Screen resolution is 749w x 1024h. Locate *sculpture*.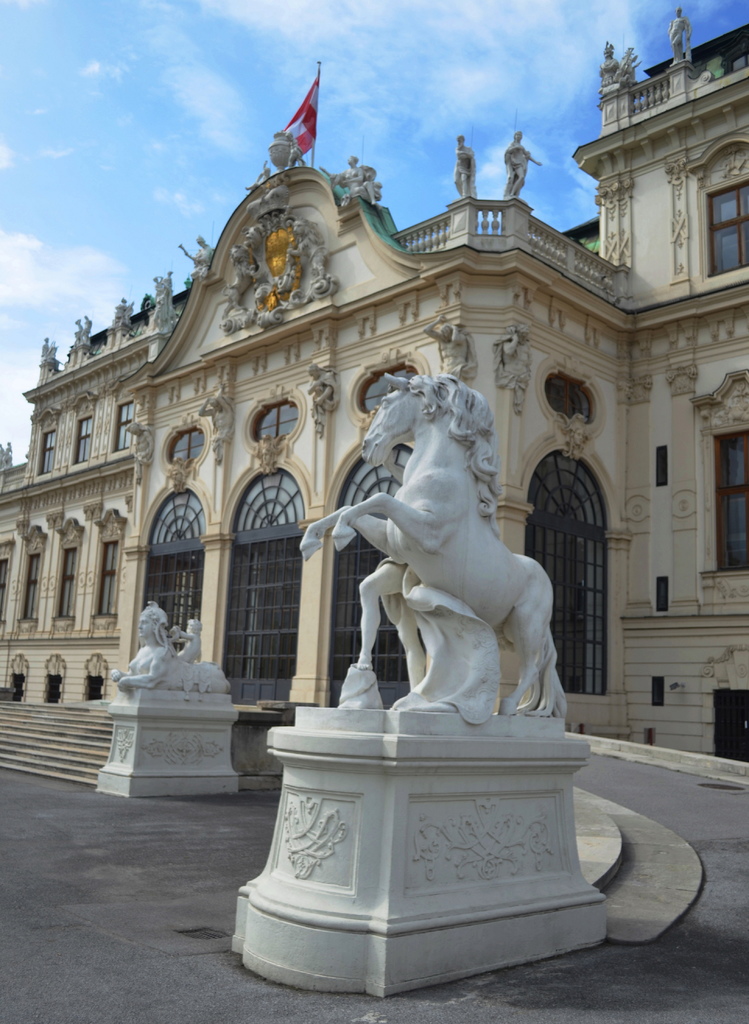
(0,445,22,481).
